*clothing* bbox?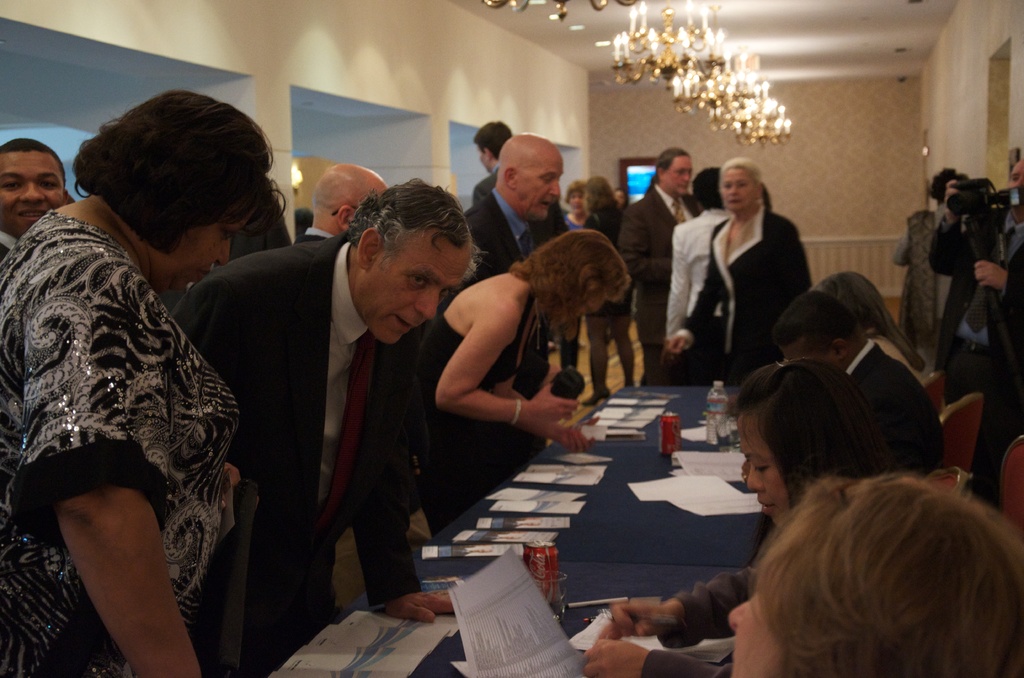
rect(643, 556, 772, 677)
